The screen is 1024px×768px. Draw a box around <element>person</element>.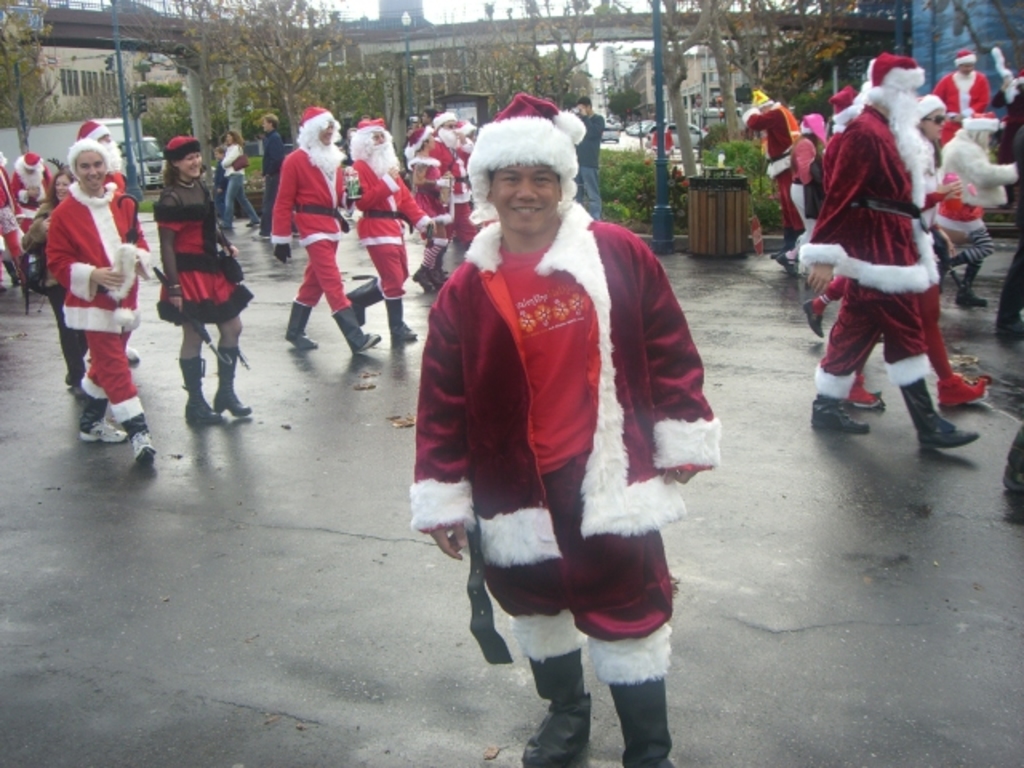
x1=741 y1=90 x2=808 y2=270.
